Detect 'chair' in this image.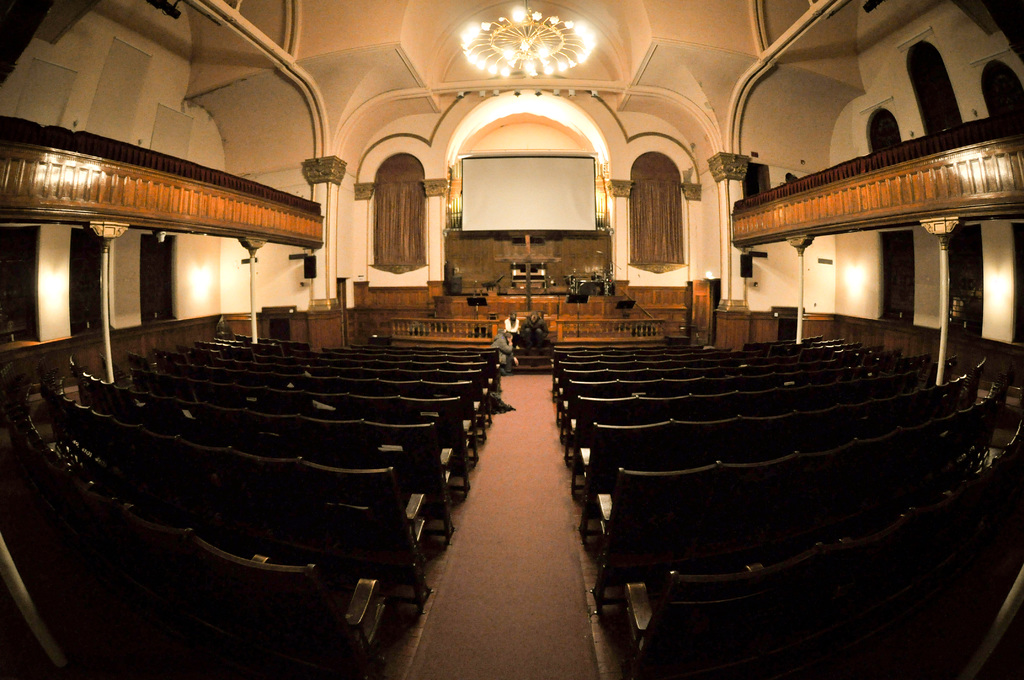
Detection: left=188, top=531, right=388, bottom=679.
